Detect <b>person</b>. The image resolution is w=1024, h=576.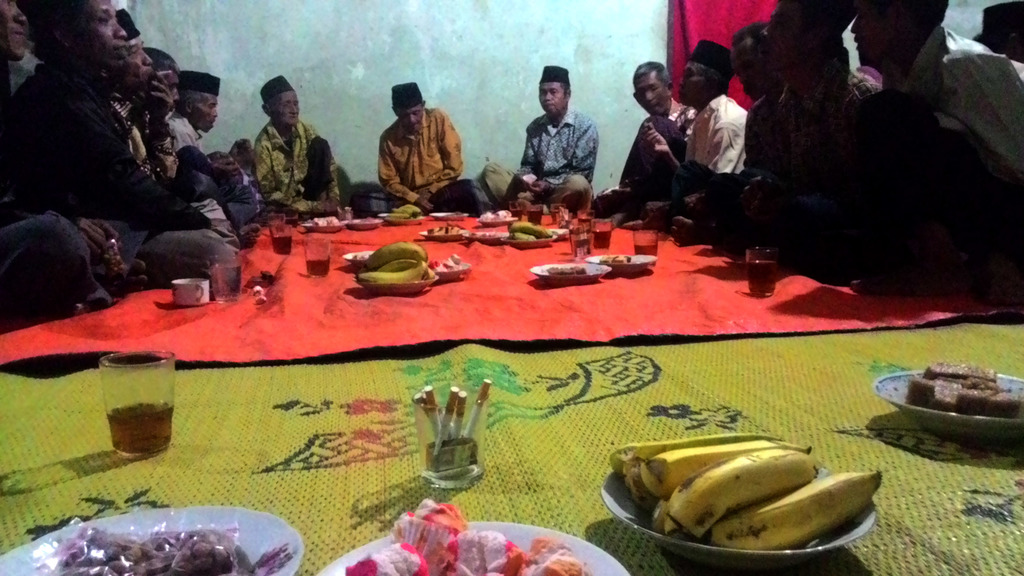
x1=0 y1=0 x2=197 y2=227.
